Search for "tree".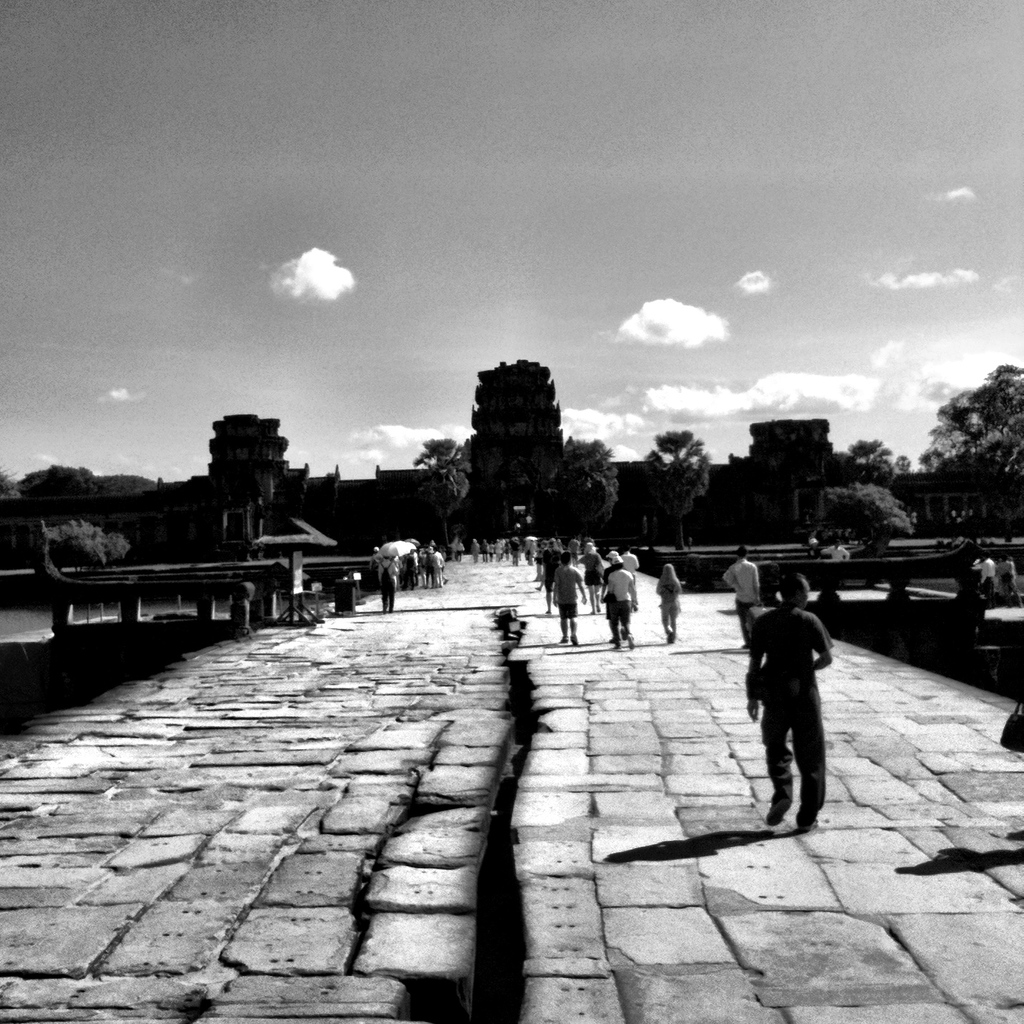
Found at (left=512, top=429, right=635, bottom=540).
